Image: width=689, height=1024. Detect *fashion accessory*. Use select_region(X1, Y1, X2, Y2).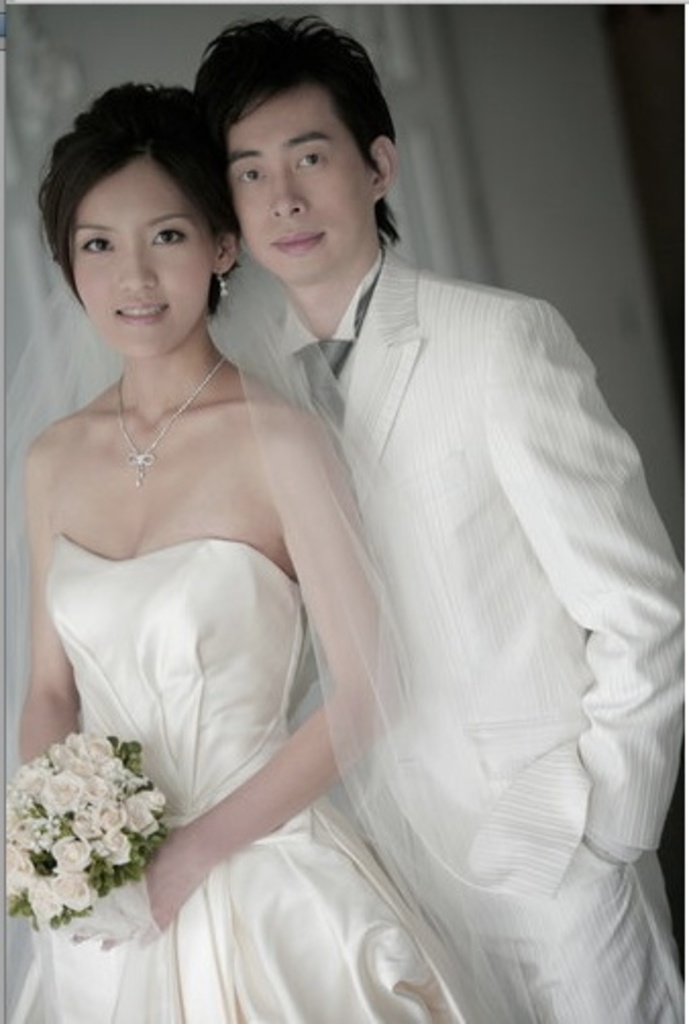
select_region(114, 357, 228, 488).
